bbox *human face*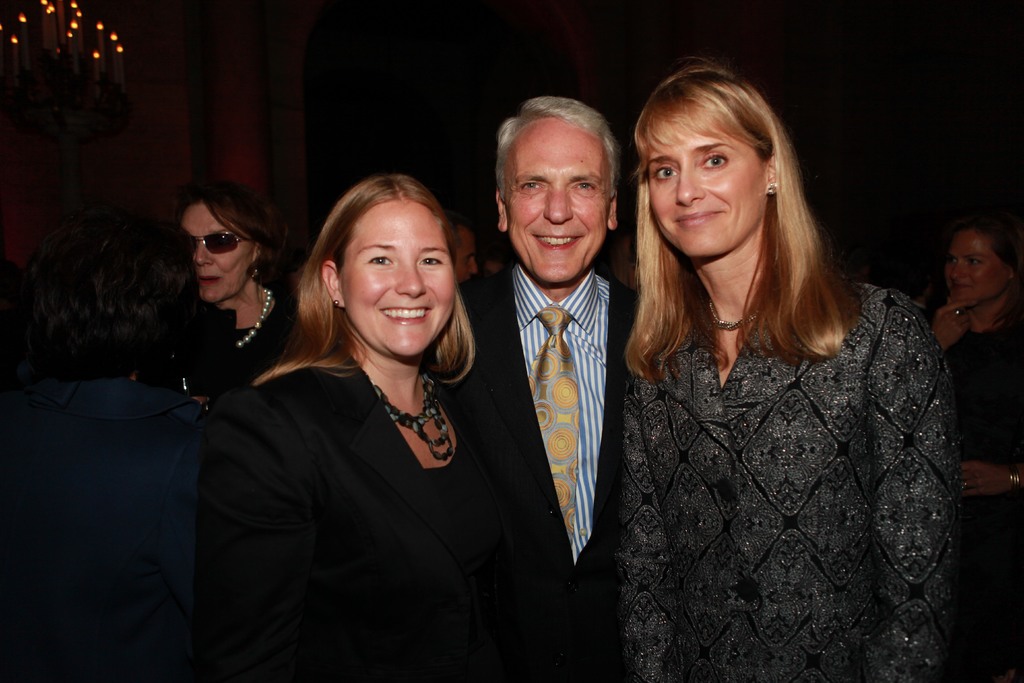
Rect(947, 226, 1007, 307)
